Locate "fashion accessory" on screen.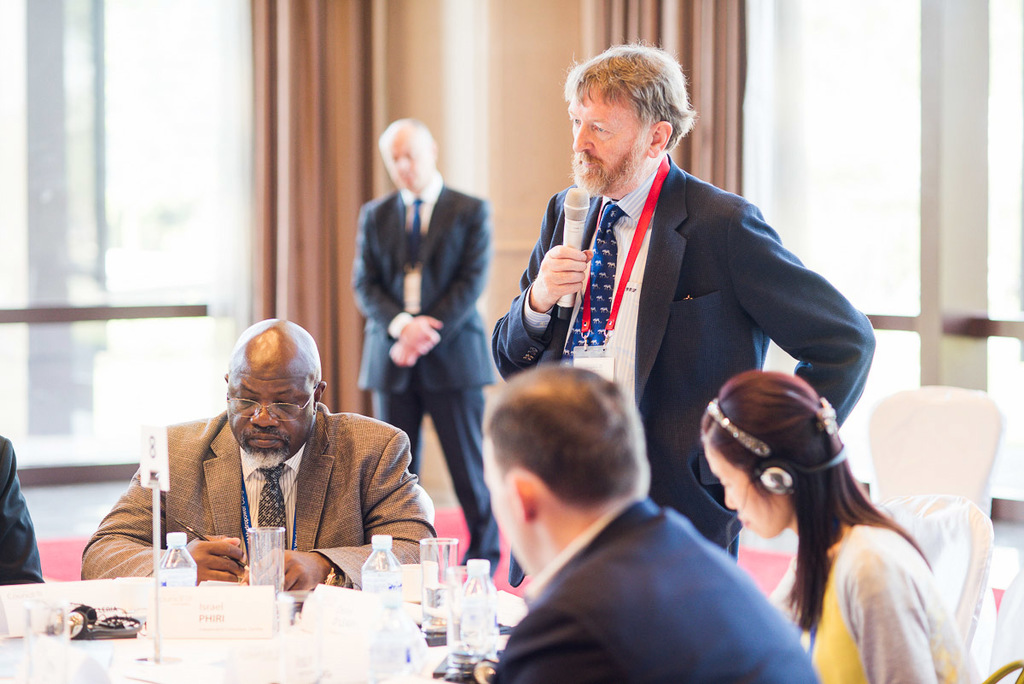
On screen at [left=816, top=392, right=842, bottom=439].
